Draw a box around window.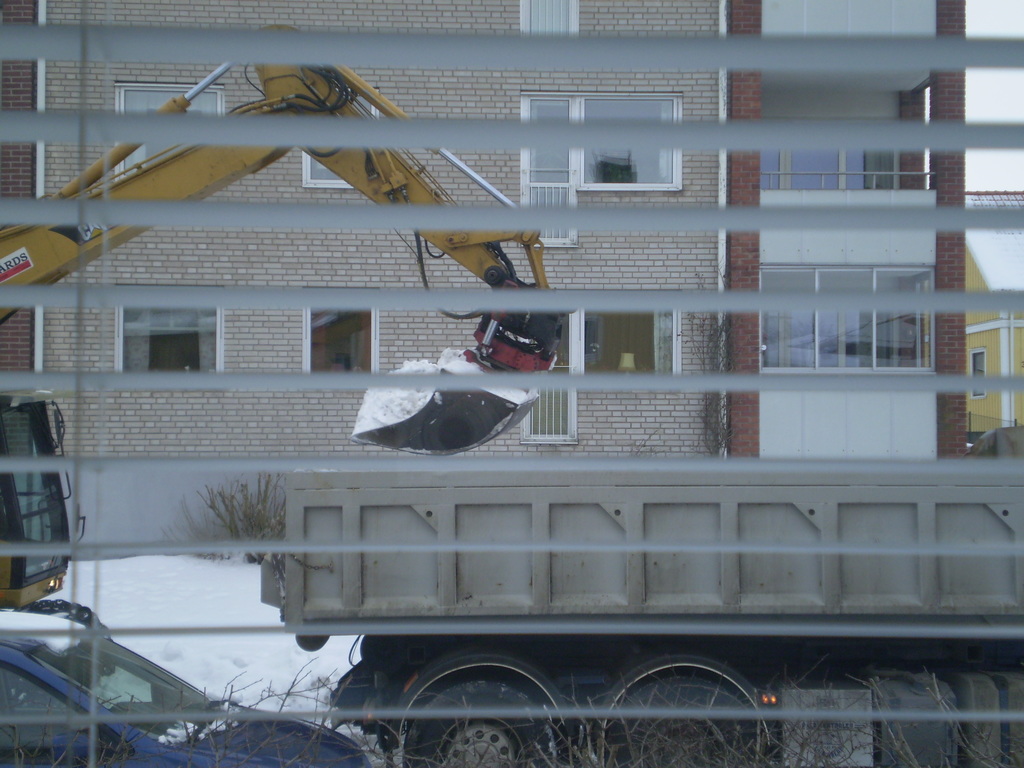
{"x1": 967, "y1": 346, "x2": 988, "y2": 405}.
